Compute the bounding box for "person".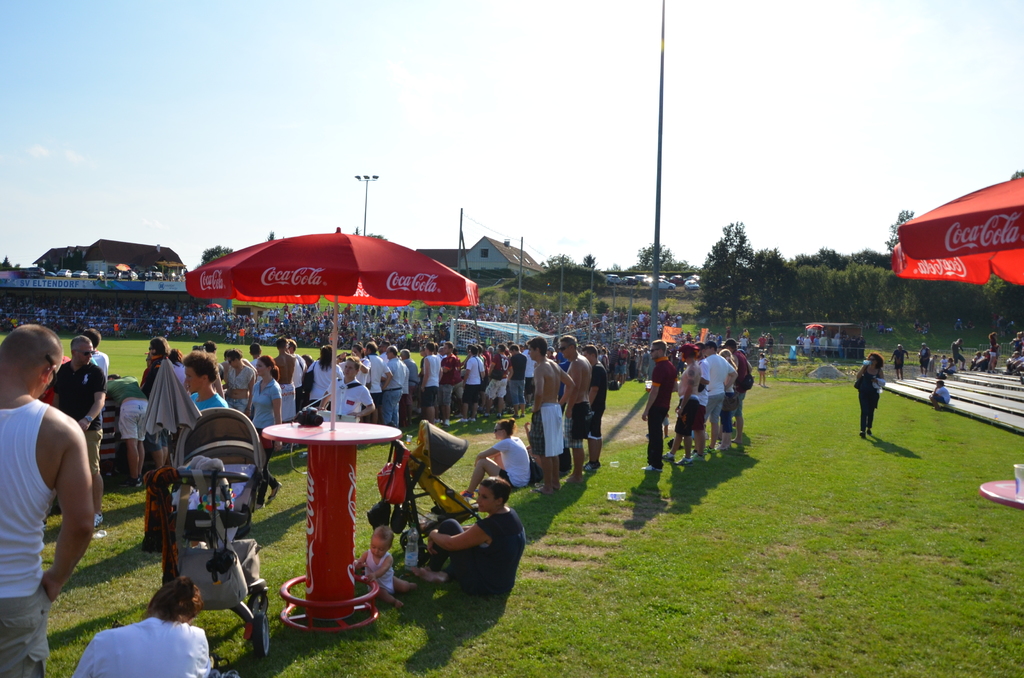
region(388, 346, 410, 431).
